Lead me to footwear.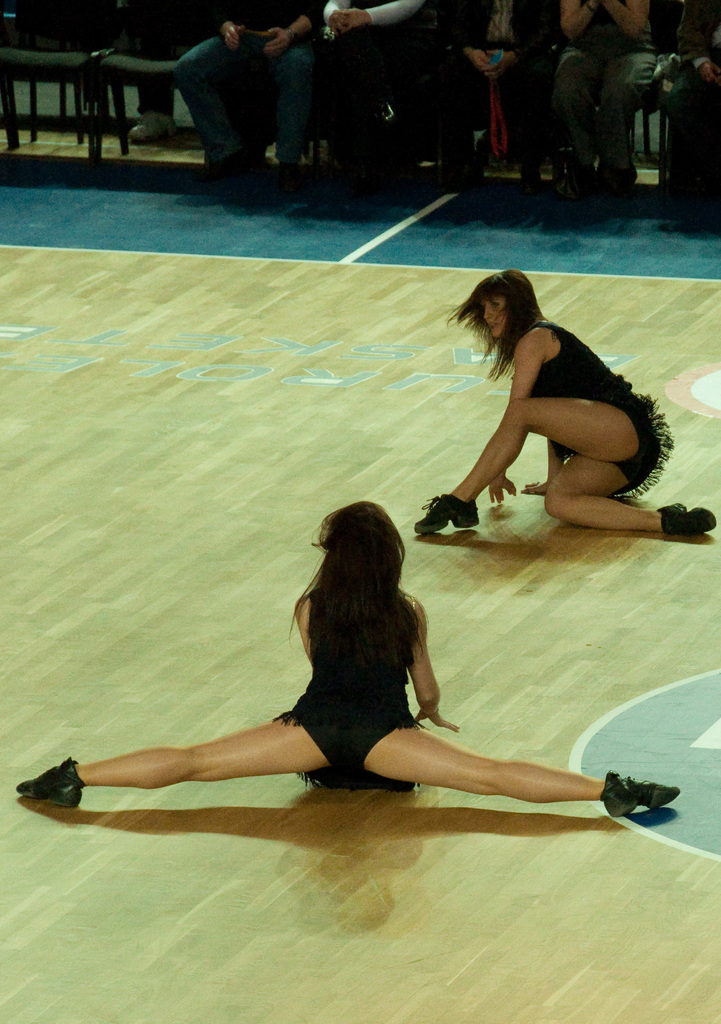
Lead to l=609, t=772, r=681, b=816.
